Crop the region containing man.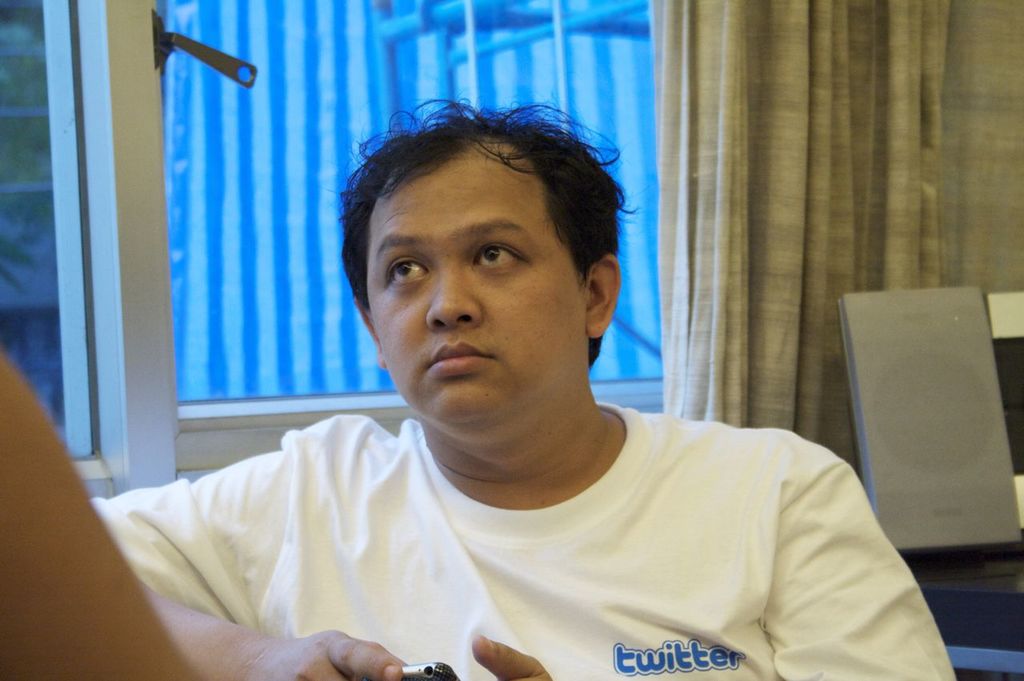
Crop region: [left=118, top=103, right=948, bottom=673].
